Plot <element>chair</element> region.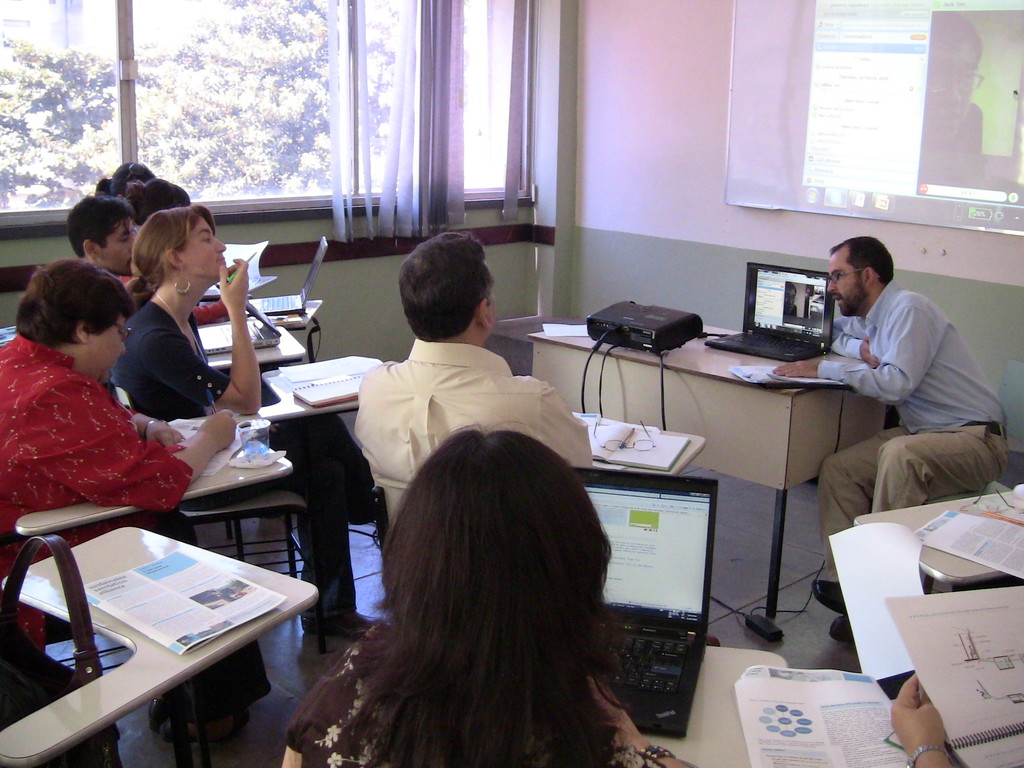
Plotted at x1=266, y1=299, x2=320, y2=362.
